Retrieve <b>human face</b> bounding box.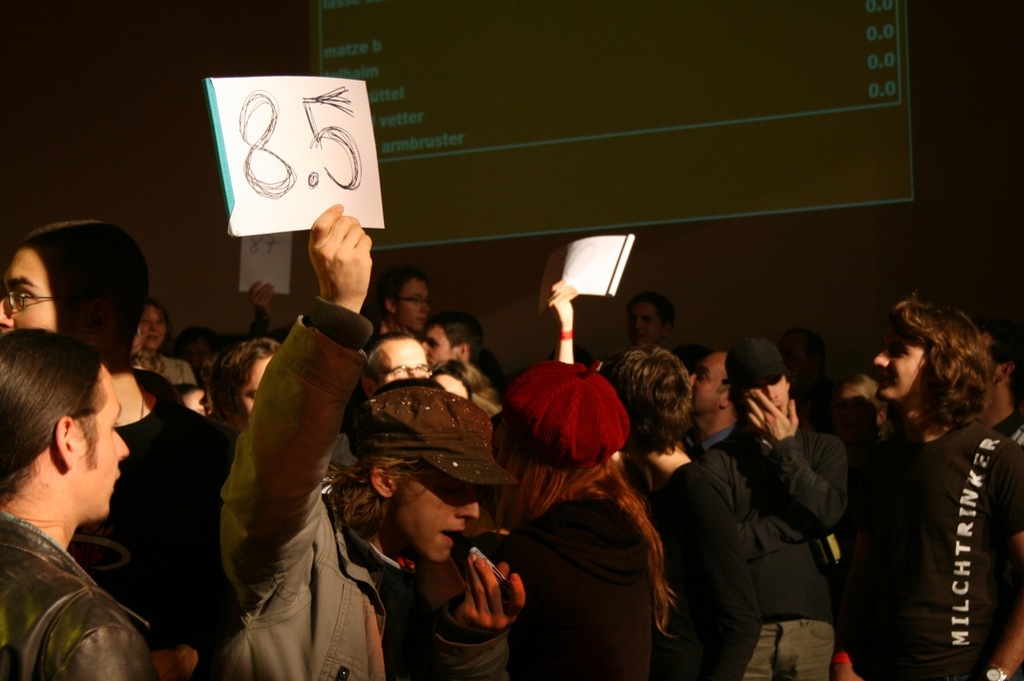
Bounding box: [x1=394, y1=457, x2=483, y2=567].
